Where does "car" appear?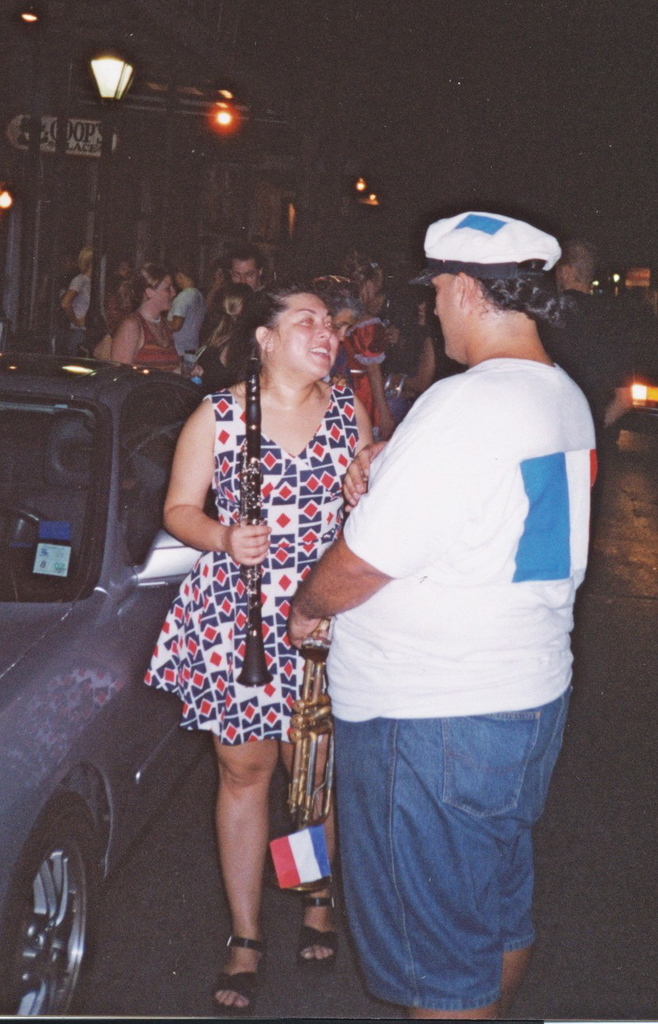
Appears at 625/270/657/422.
